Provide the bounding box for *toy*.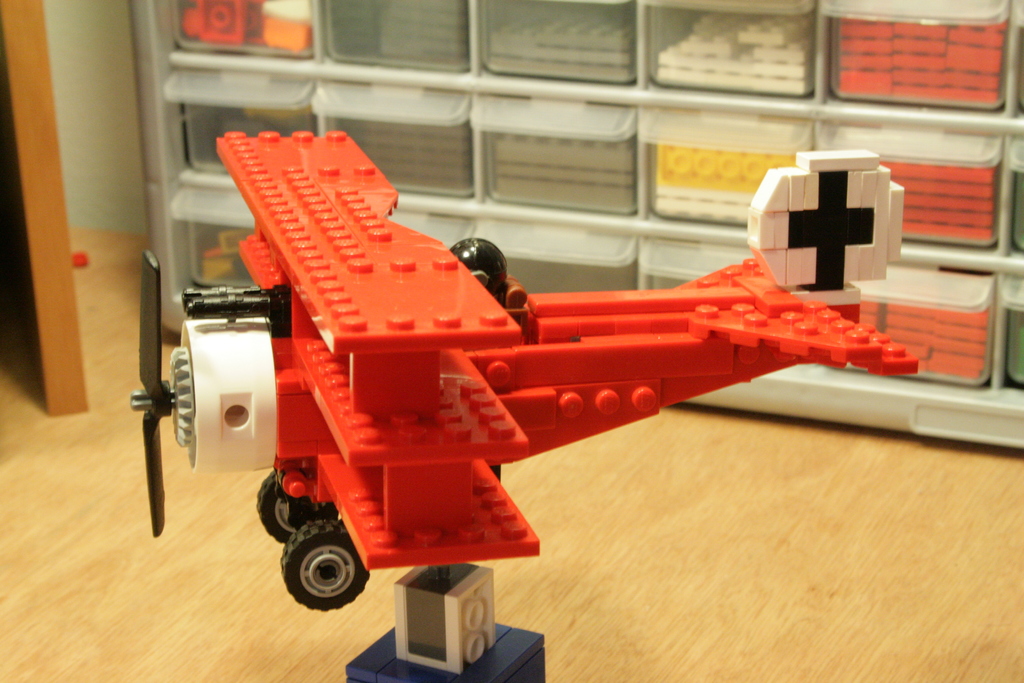
[653, 15, 813, 98].
